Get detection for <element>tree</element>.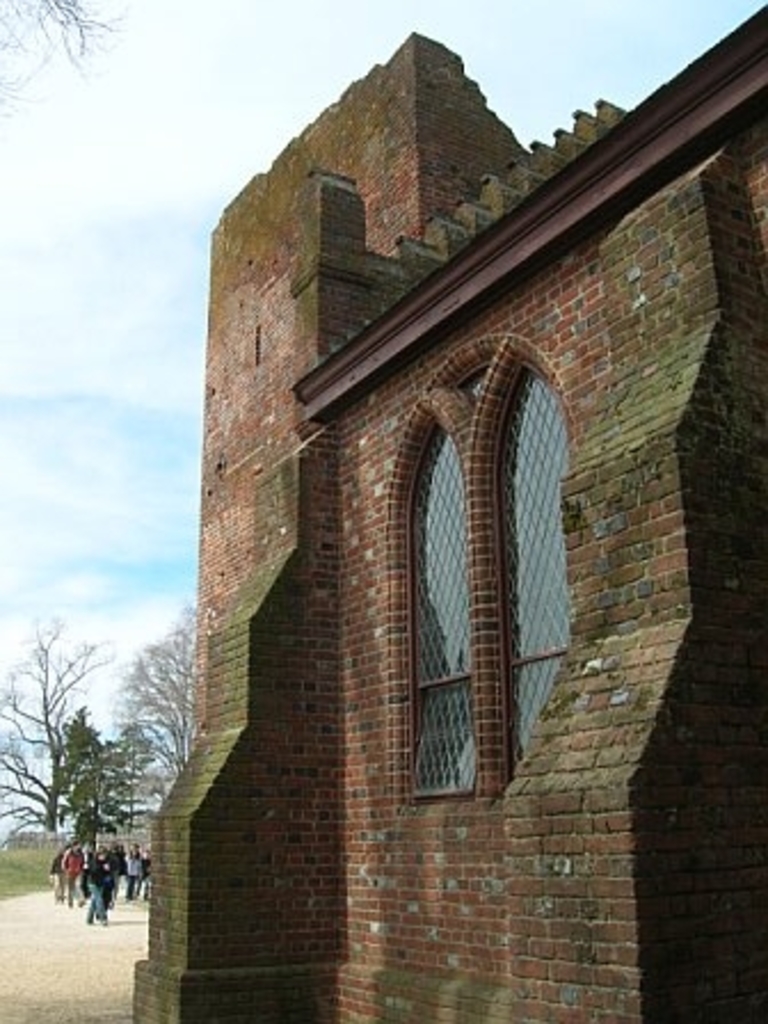
Detection: 59,702,137,853.
